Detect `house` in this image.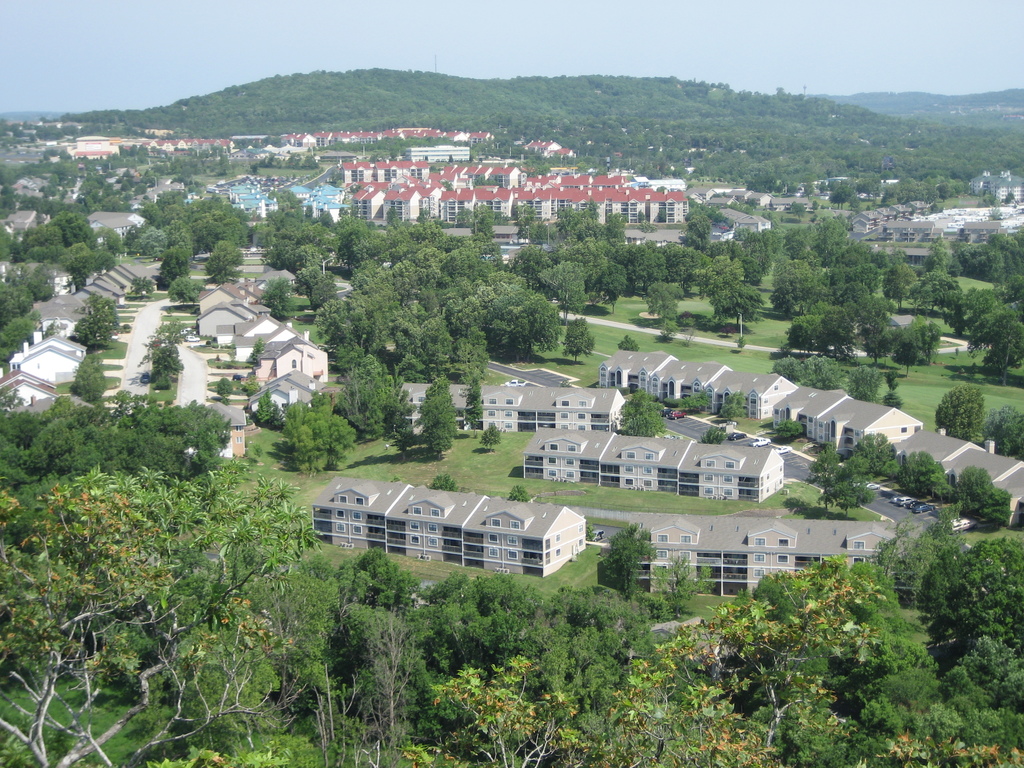
Detection: (x1=252, y1=268, x2=292, y2=297).
